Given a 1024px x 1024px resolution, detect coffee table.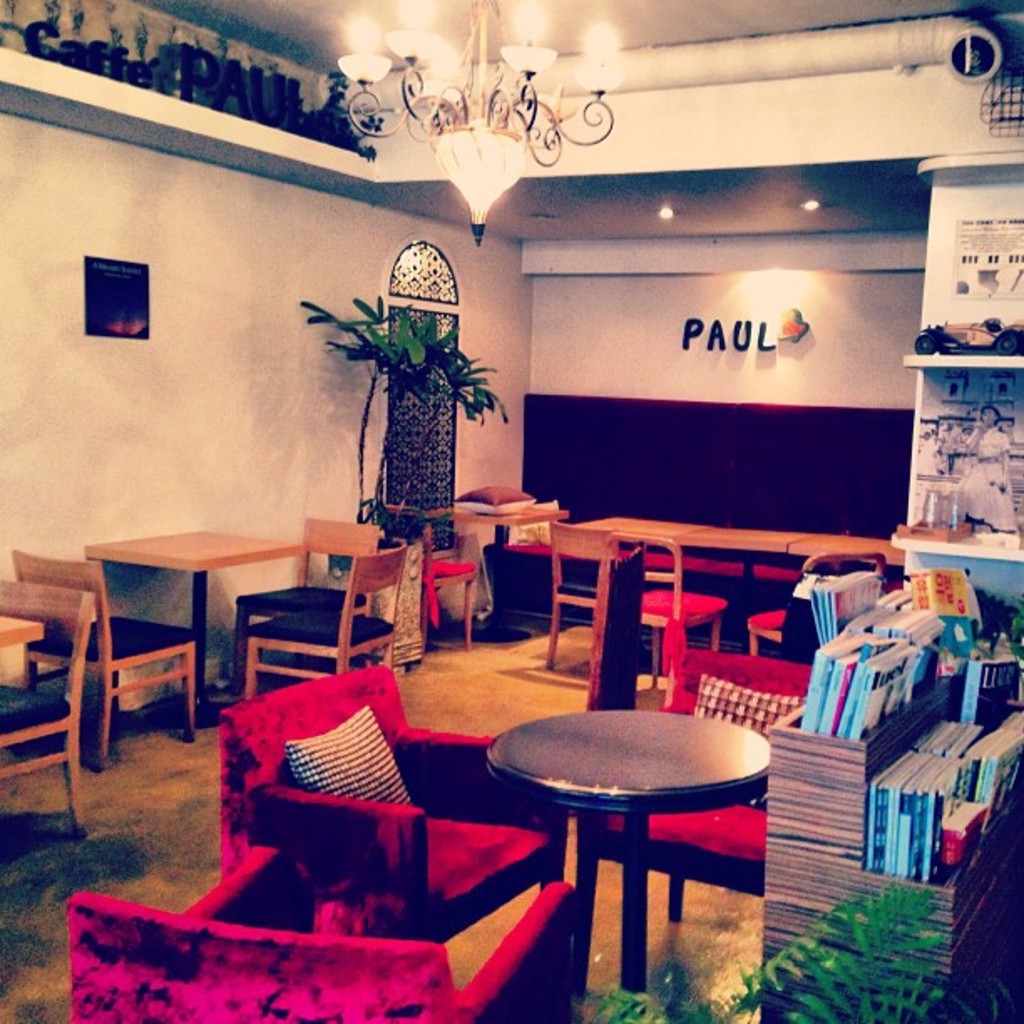
[x1=82, y1=532, x2=313, y2=723].
